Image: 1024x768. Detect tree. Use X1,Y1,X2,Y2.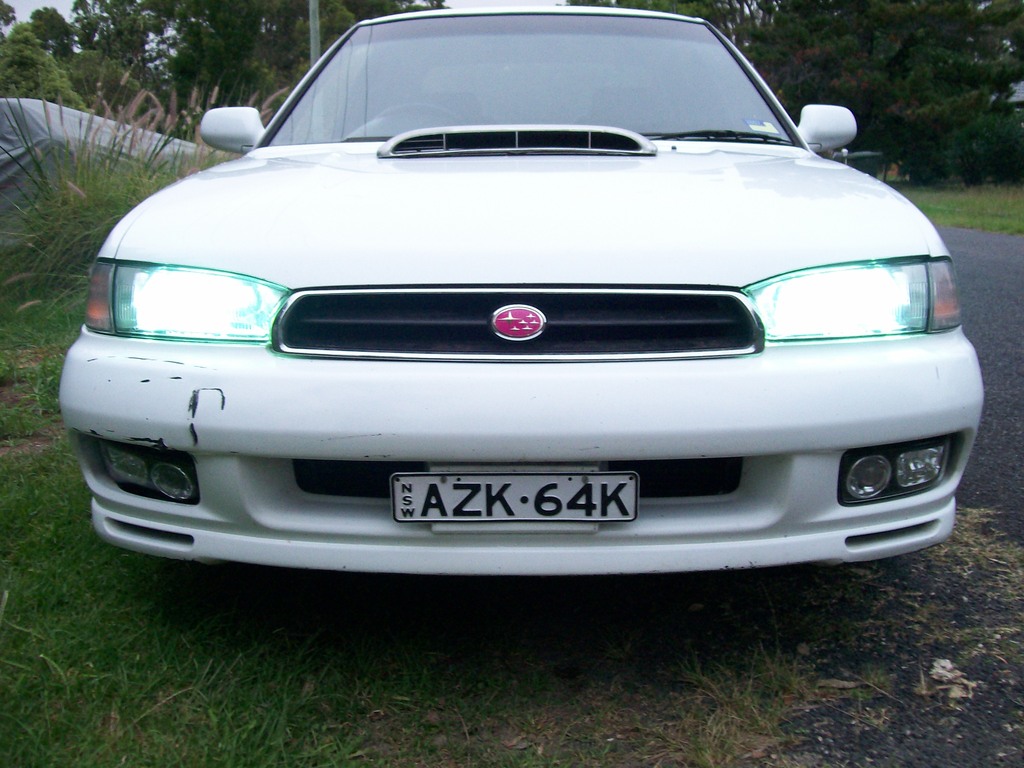
318,0,356,51.
